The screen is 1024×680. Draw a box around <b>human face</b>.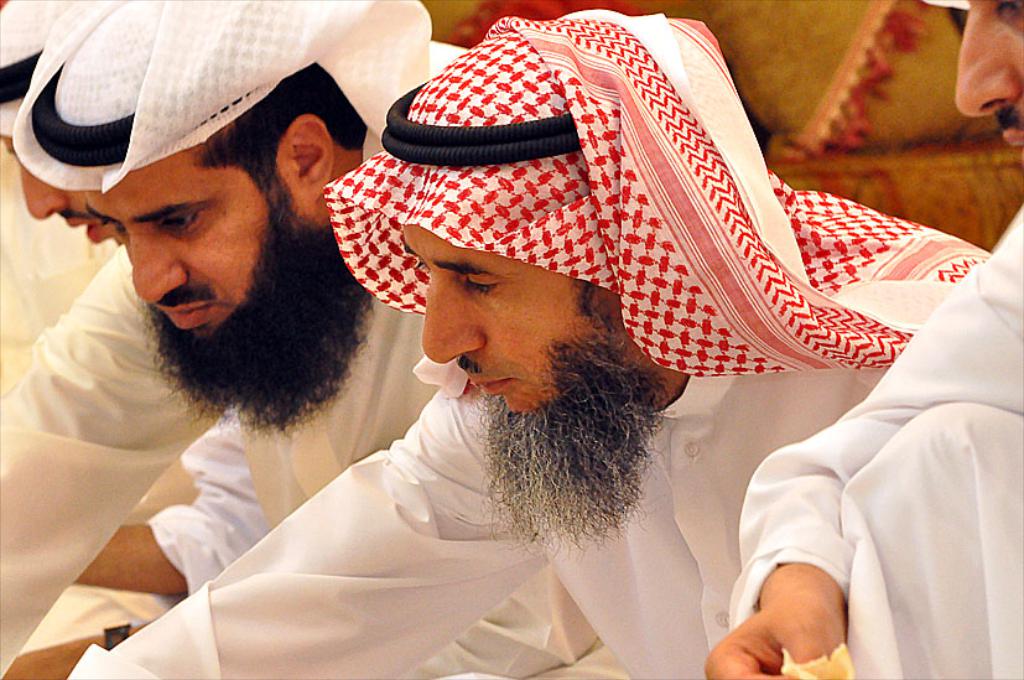
(953, 0, 1023, 157).
